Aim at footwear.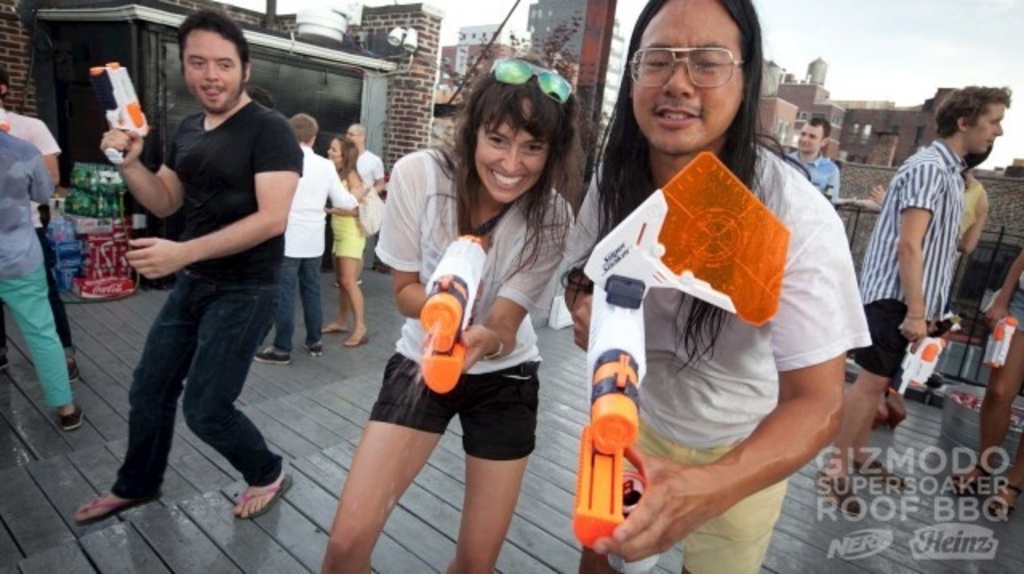
Aimed at {"x1": 307, "y1": 344, "x2": 323, "y2": 355}.
